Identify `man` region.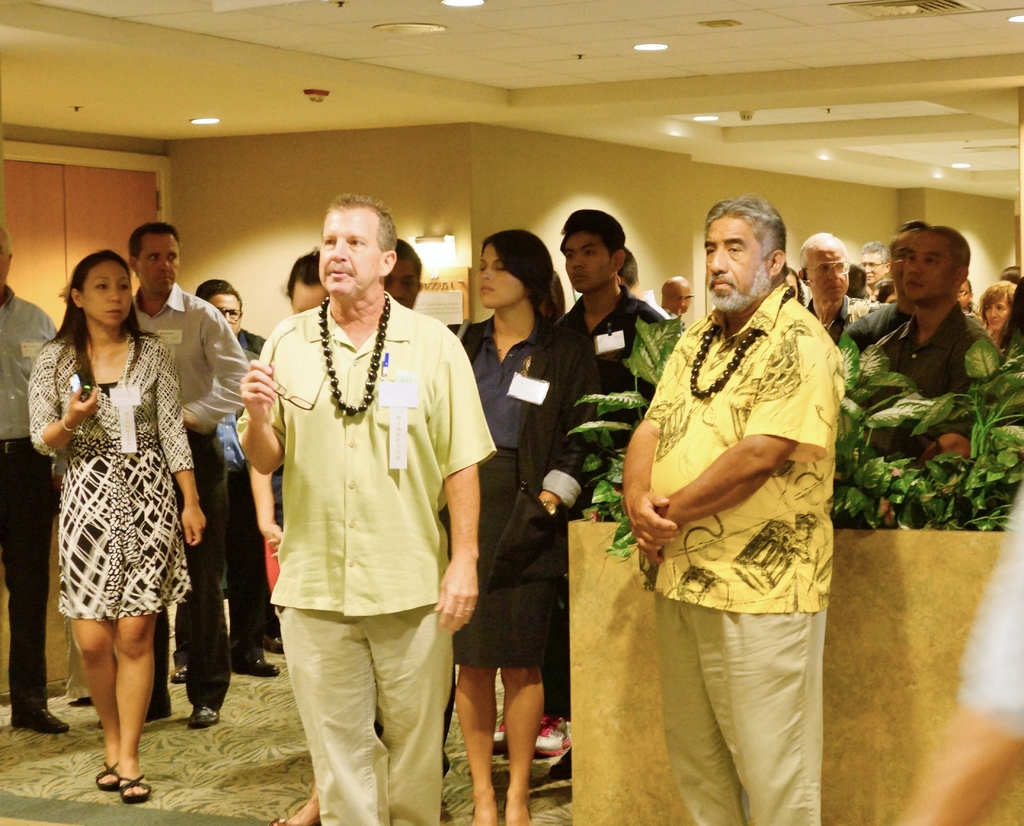
Region: [797, 230, 877, 333].
